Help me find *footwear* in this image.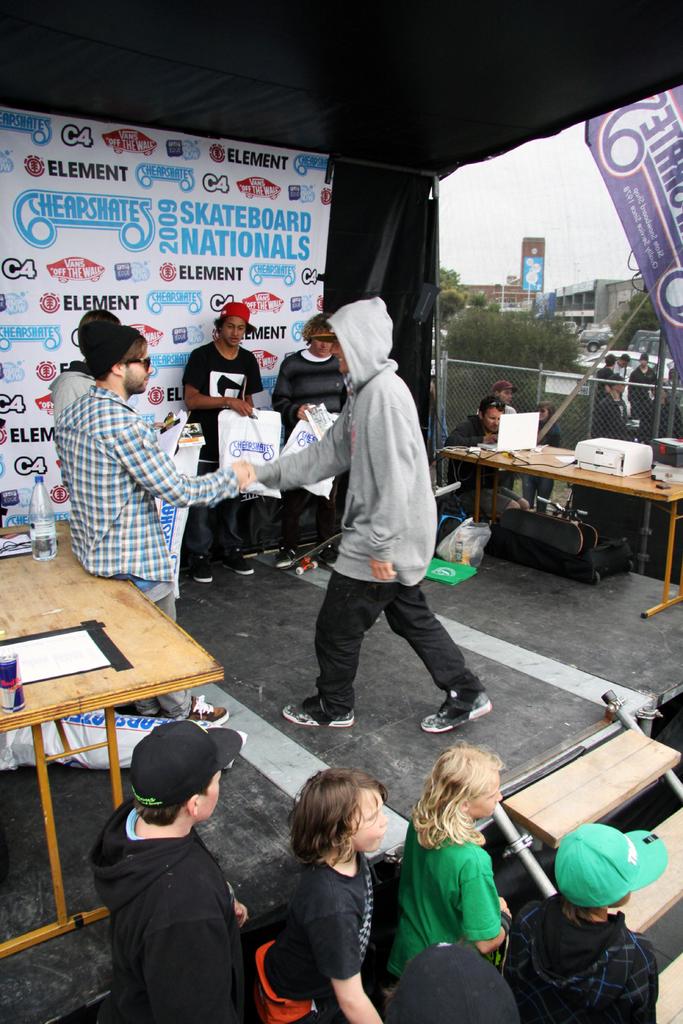
Found it: detection(318, 547, 332, 566).
